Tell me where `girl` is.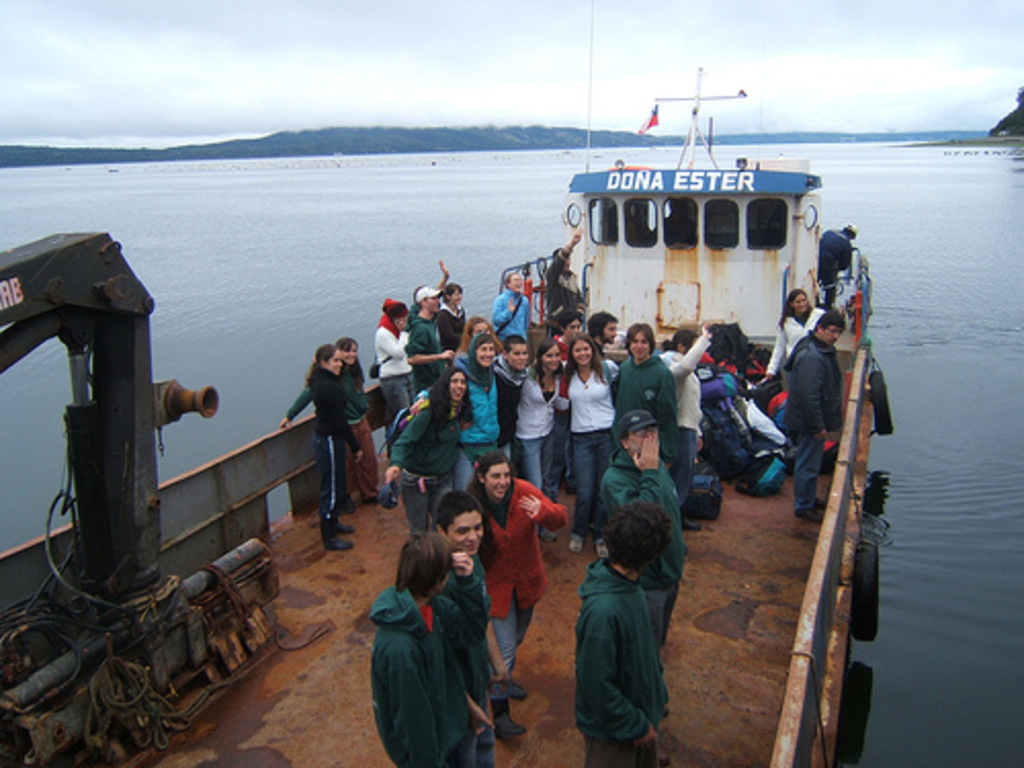
`girl` is at l=514, t=336, r=569, b=500.
